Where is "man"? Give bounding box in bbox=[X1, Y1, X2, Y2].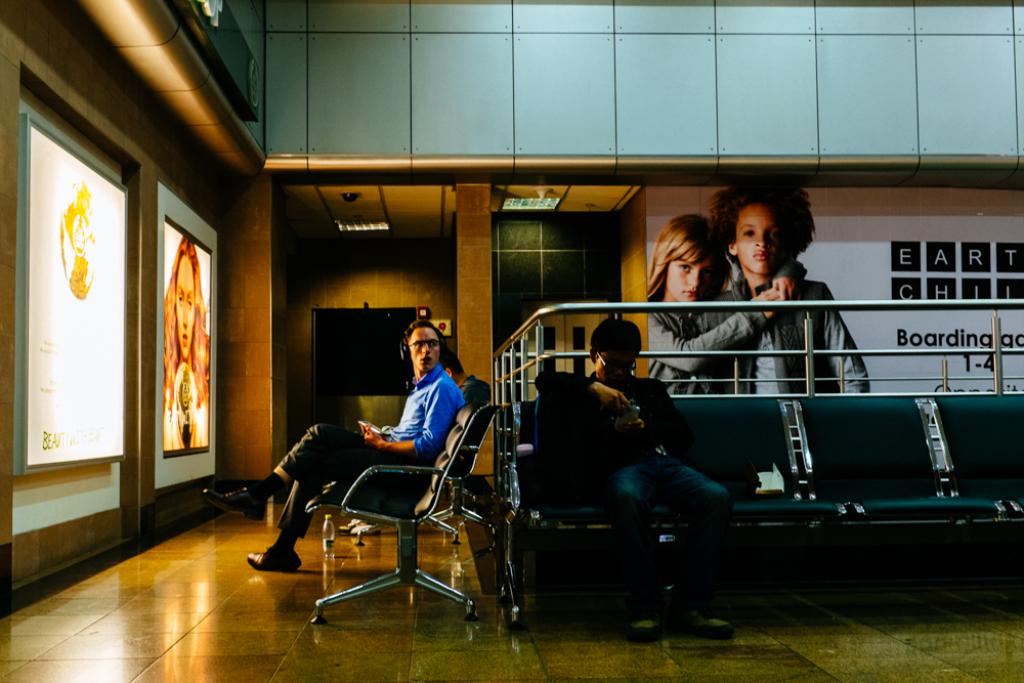
bbox=[537, 321, 754, 646].
